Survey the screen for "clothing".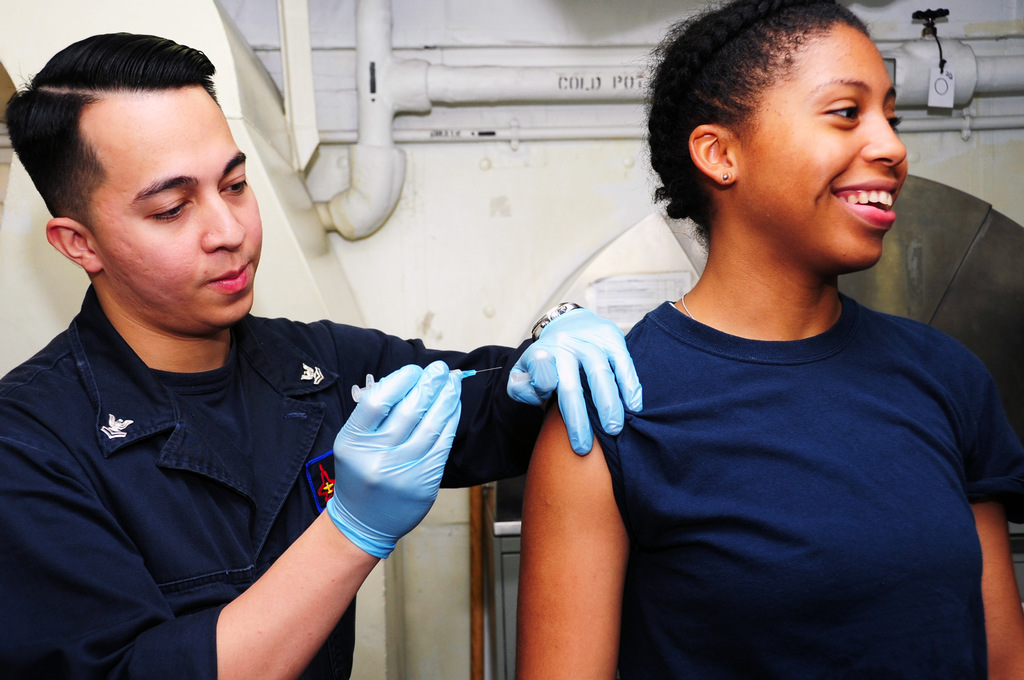
Survey found: (0,282,554,679).
